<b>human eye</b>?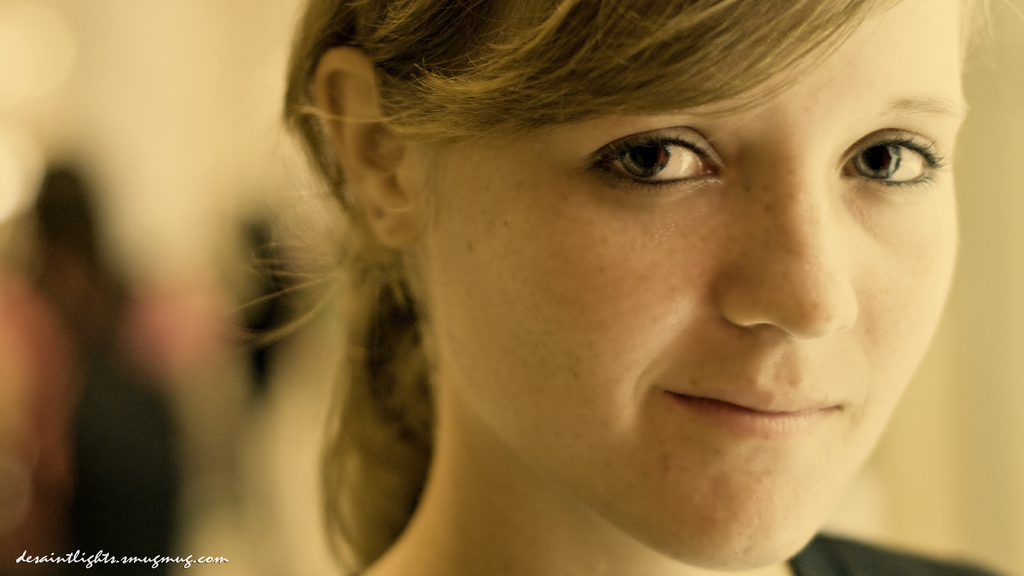
(left=567, top=122, right=739, bottom=188)
